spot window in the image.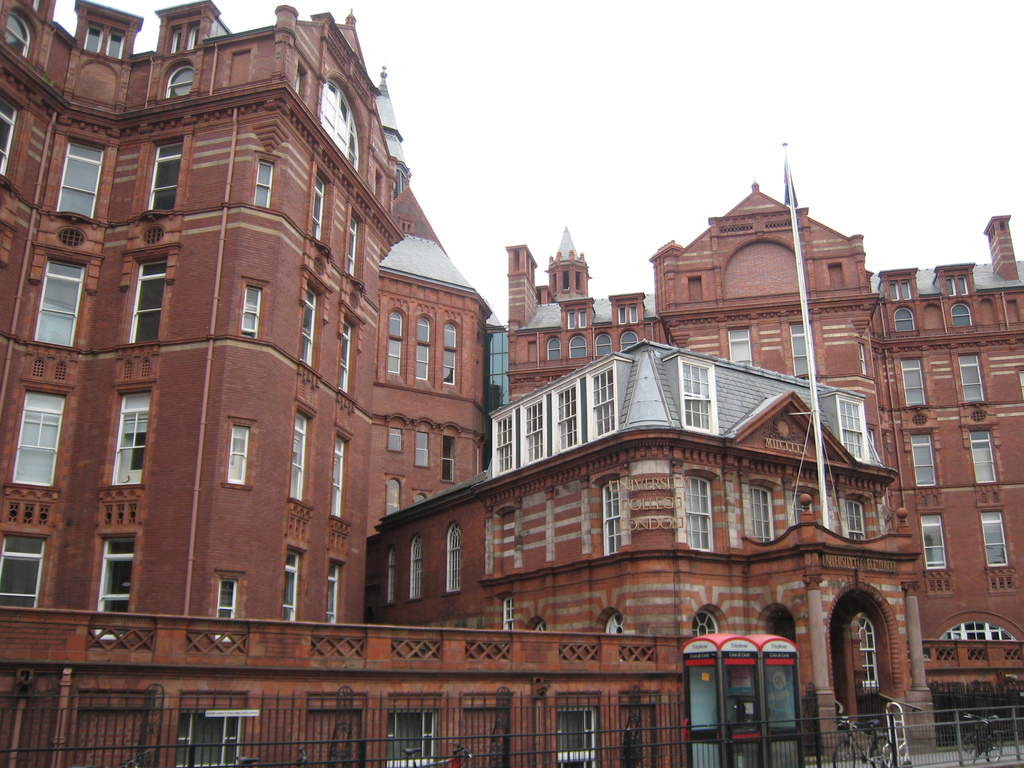
window found at rect(0, 92, 18, 175).
